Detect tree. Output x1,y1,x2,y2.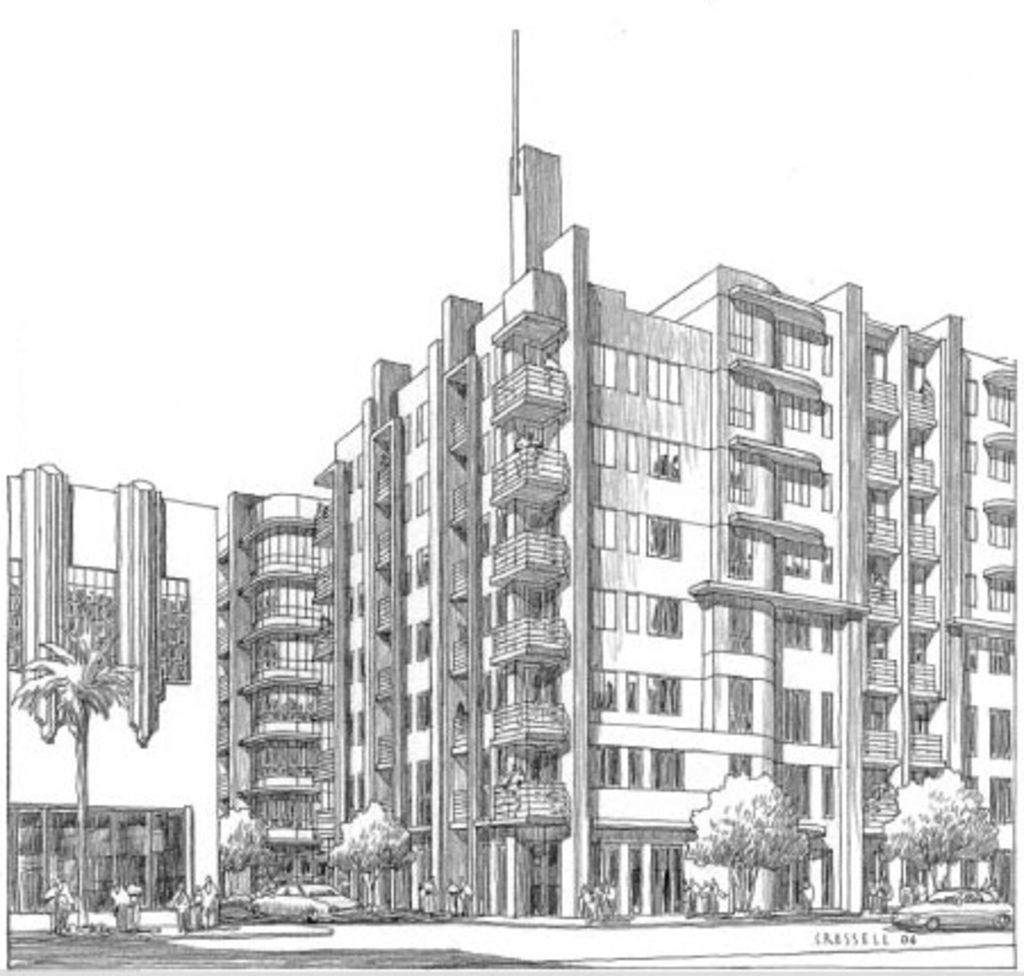
11,632,125,926.
